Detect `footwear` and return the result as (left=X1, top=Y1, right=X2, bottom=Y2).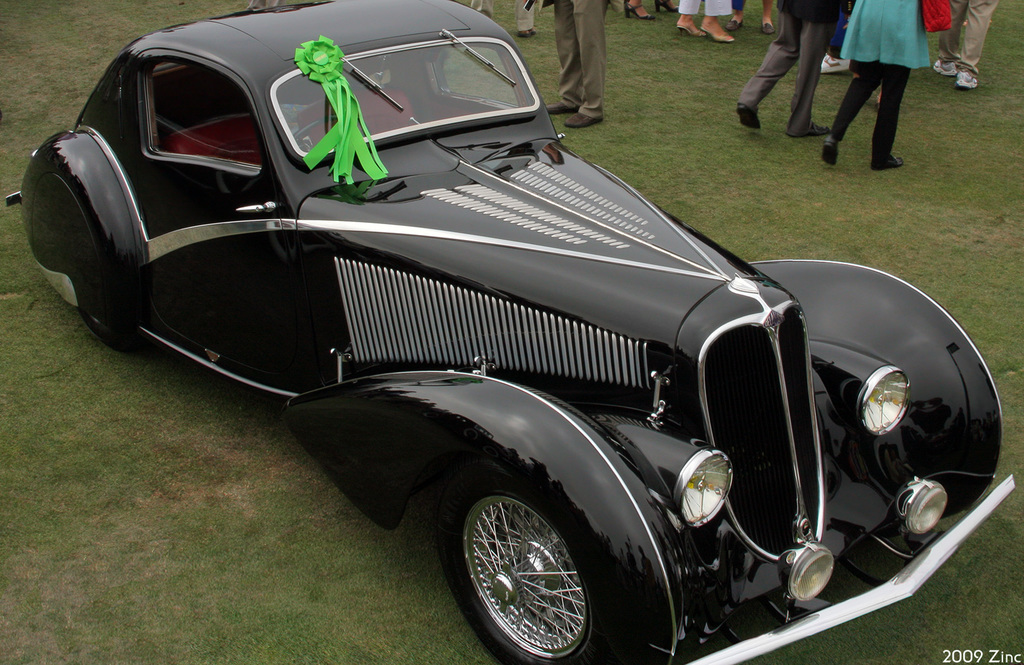
(left=820, top=139, right=840, bottom=167).
